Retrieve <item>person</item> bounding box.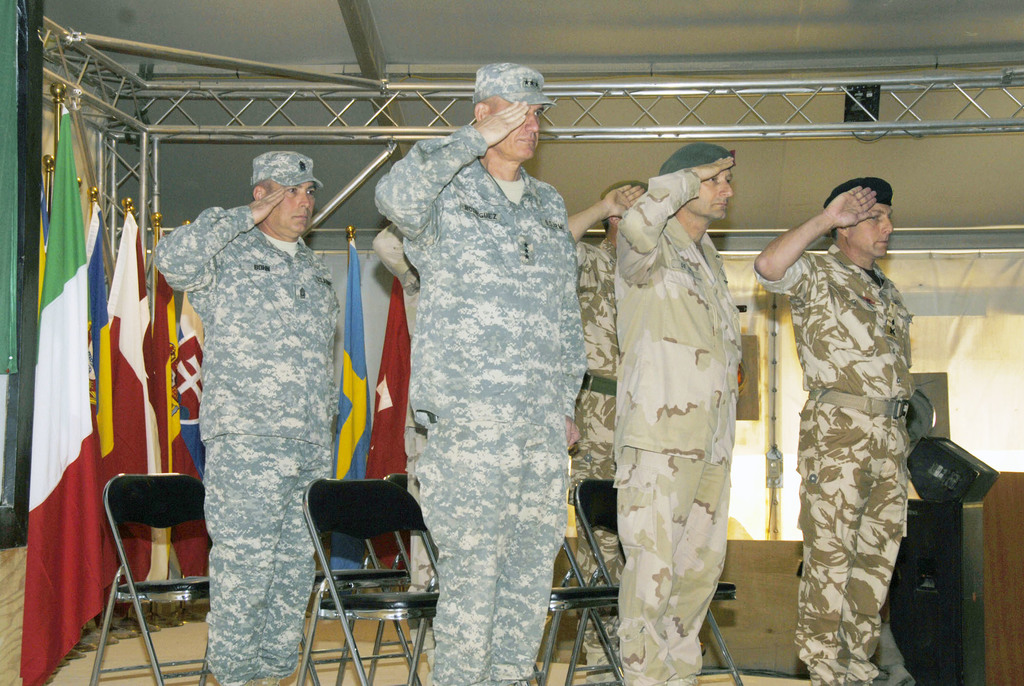
Bounding box: 372/222/429/677.
